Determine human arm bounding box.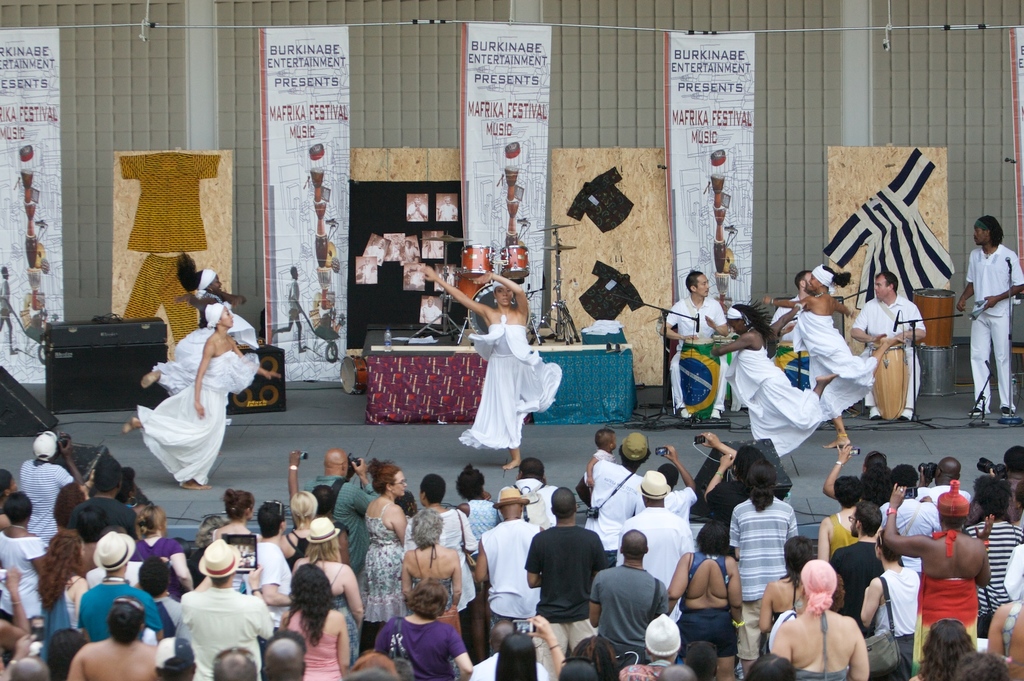
Determined: 694:295:733:337.
